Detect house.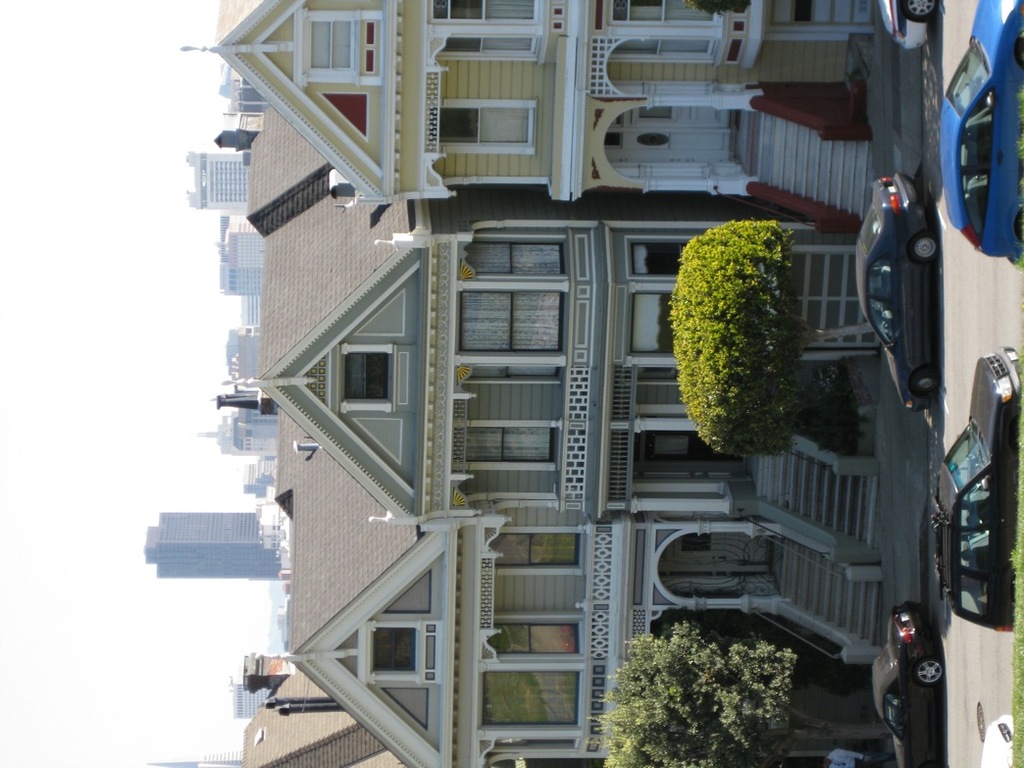
Detected at 241/103/358/236.
